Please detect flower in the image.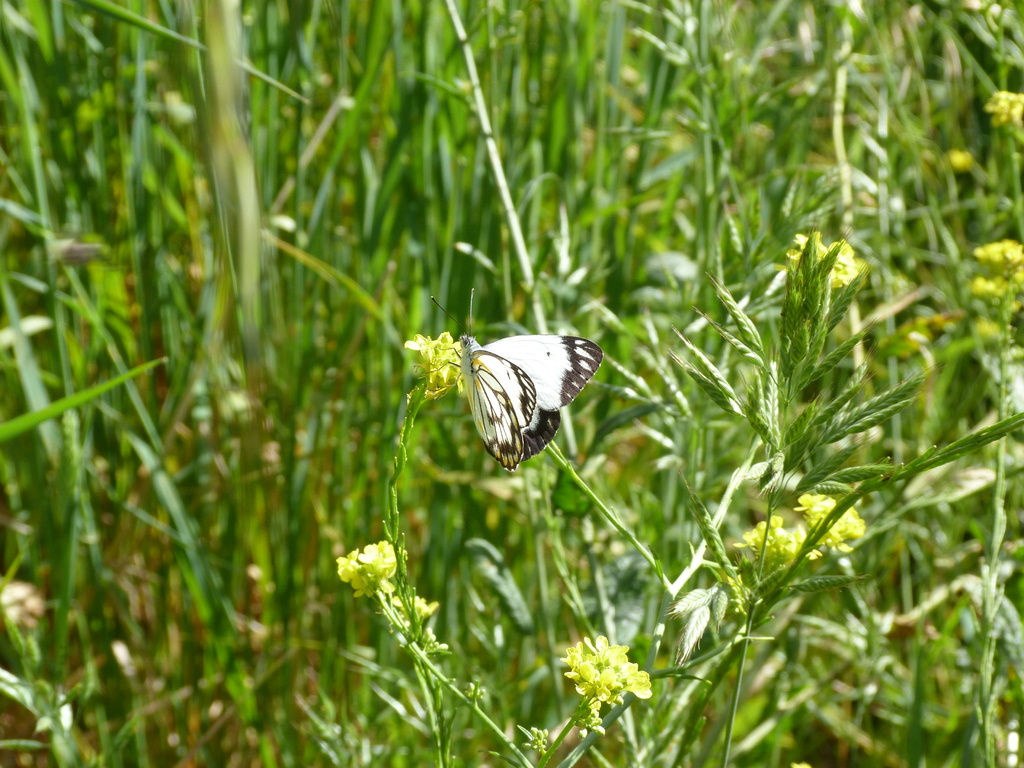
box=[337, 550, 353, 585].
